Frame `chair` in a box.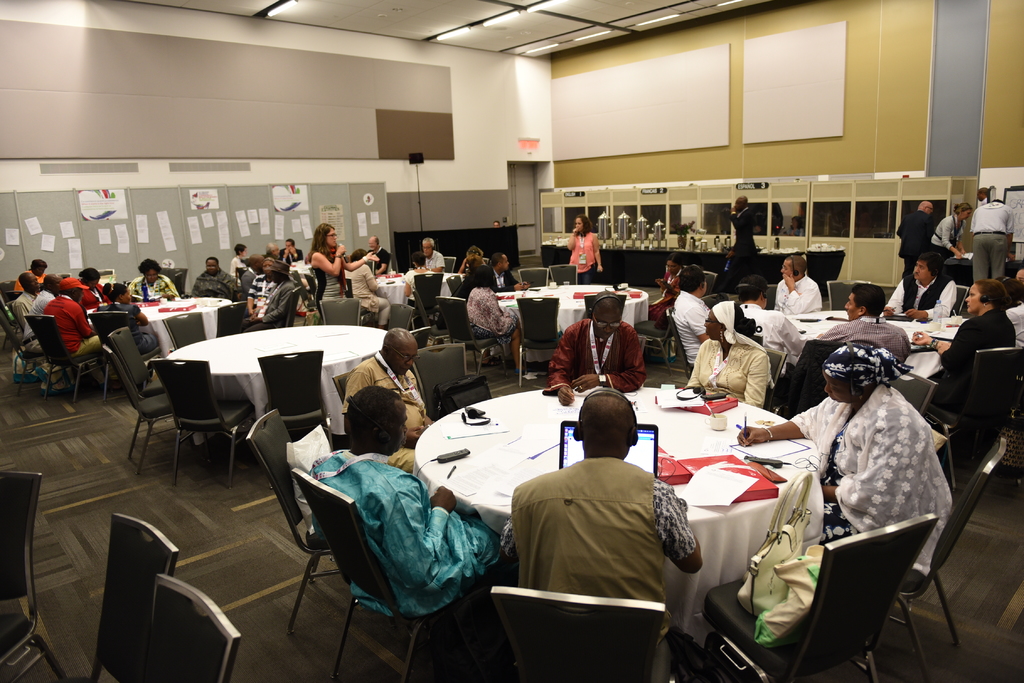
crop(97, 325, 176, 463).
